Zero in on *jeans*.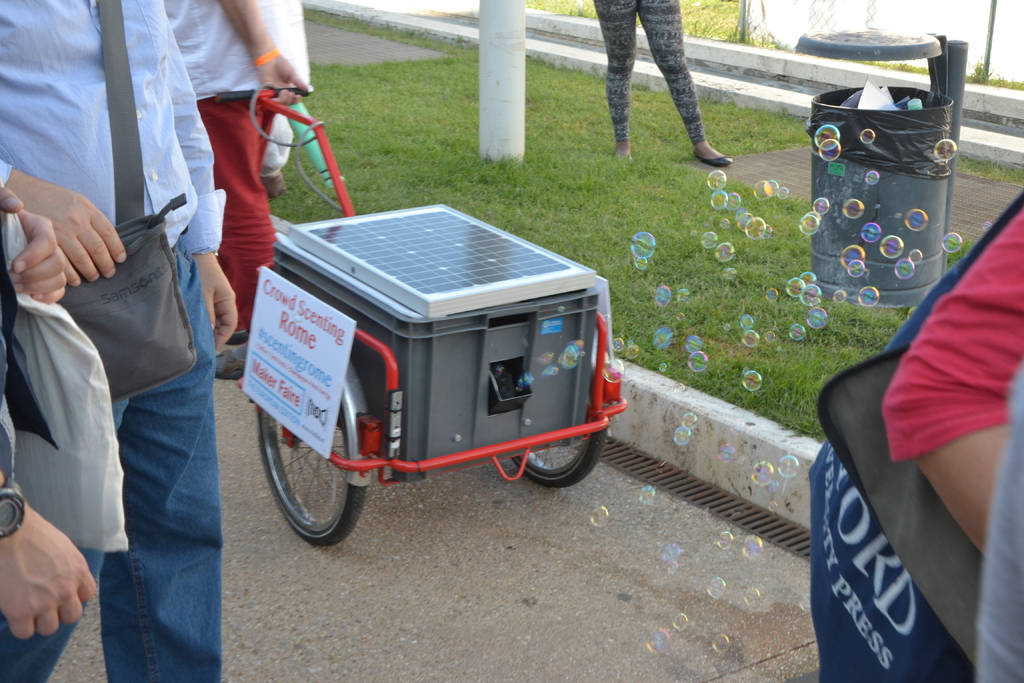
Zeroed in: l=0, t=241, r=243, b=682.
